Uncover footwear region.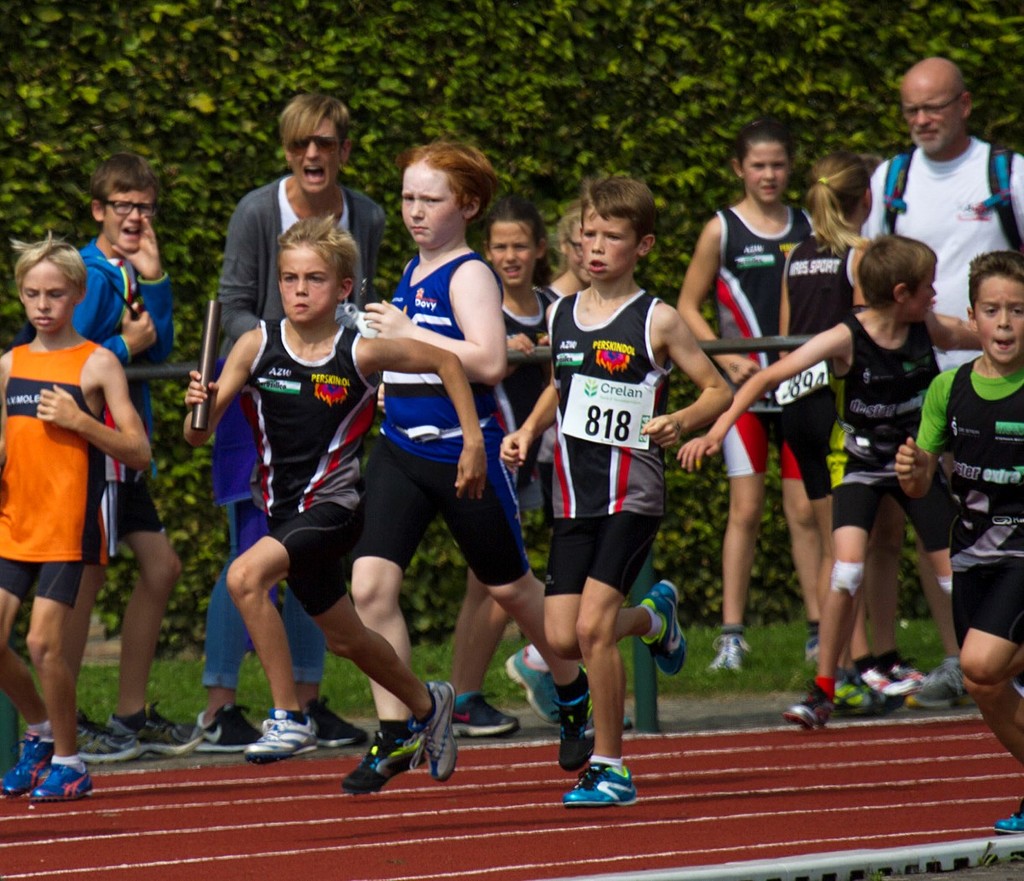
Uncovered: BBox(45, 712, 146, 764).
